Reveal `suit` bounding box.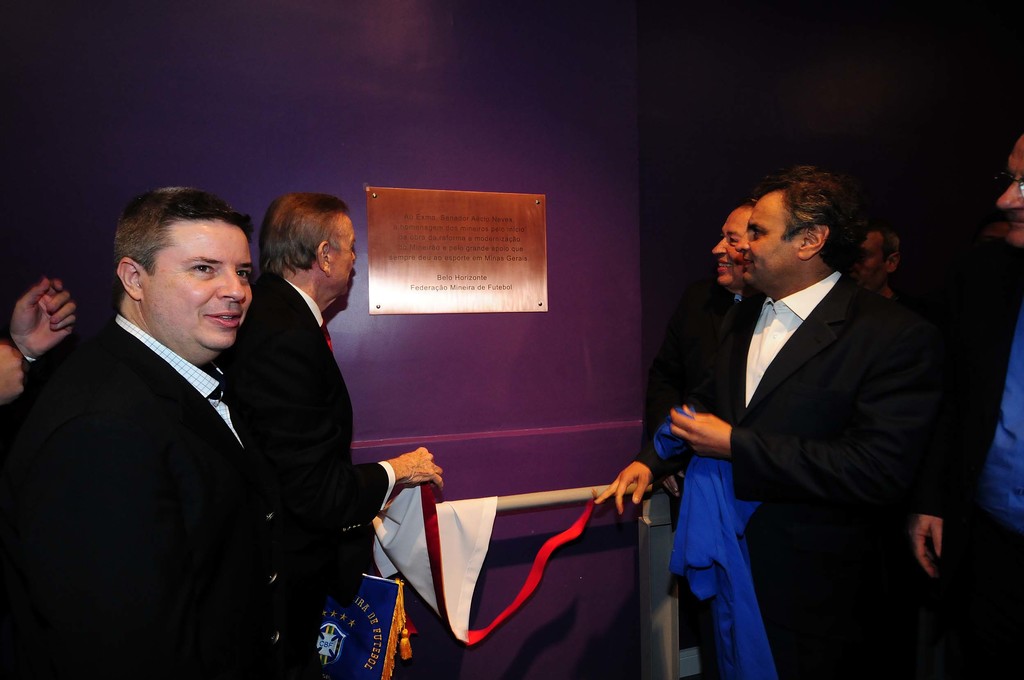
Revealed: (x1=220, y1=267, x2=351, y2=489).
